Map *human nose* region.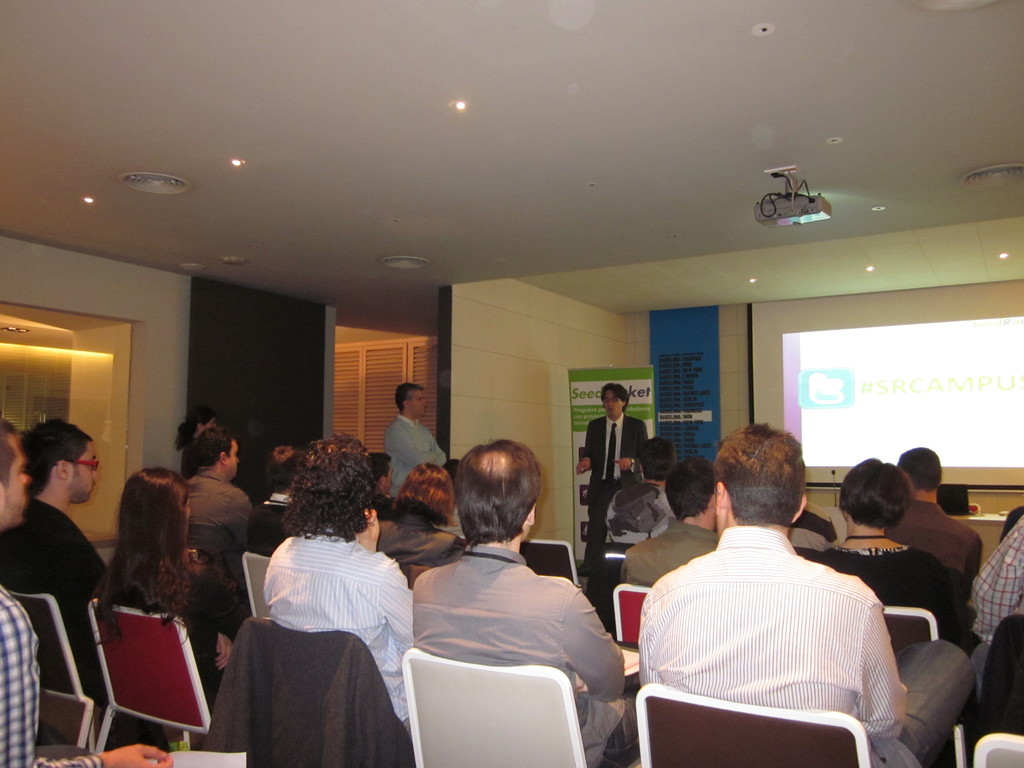
Mapped to box=[93, 471, 97, 479].
